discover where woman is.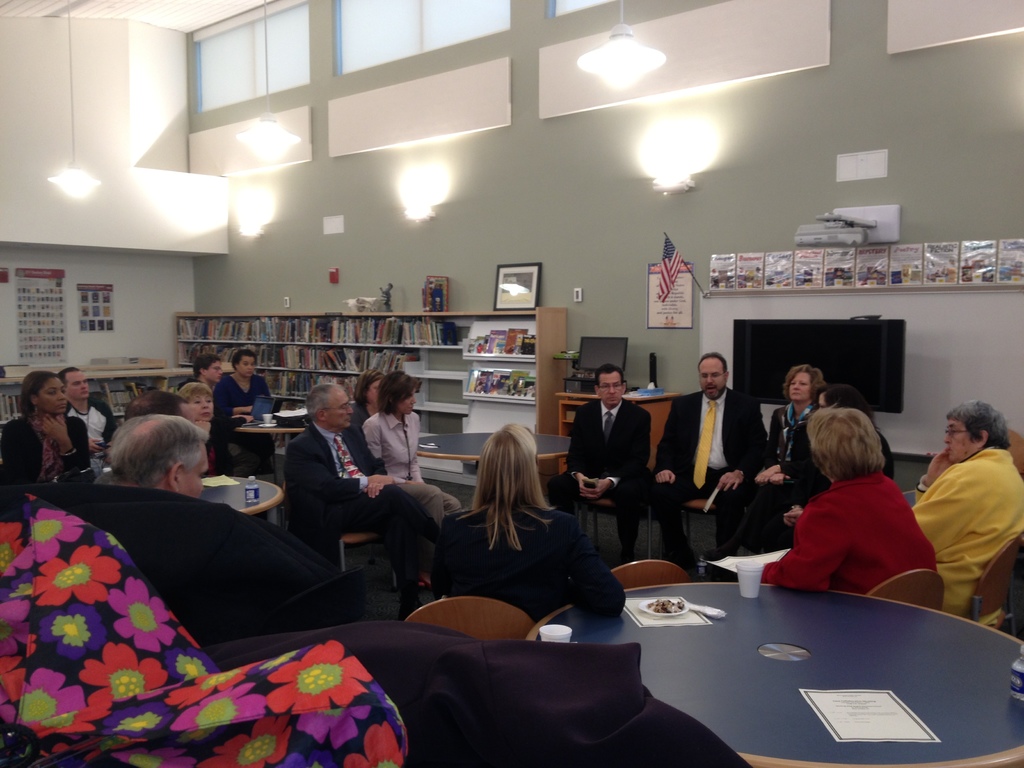
Discovered at {"left": 170, "top": 381, "right": 221, "bottom": 423}.
